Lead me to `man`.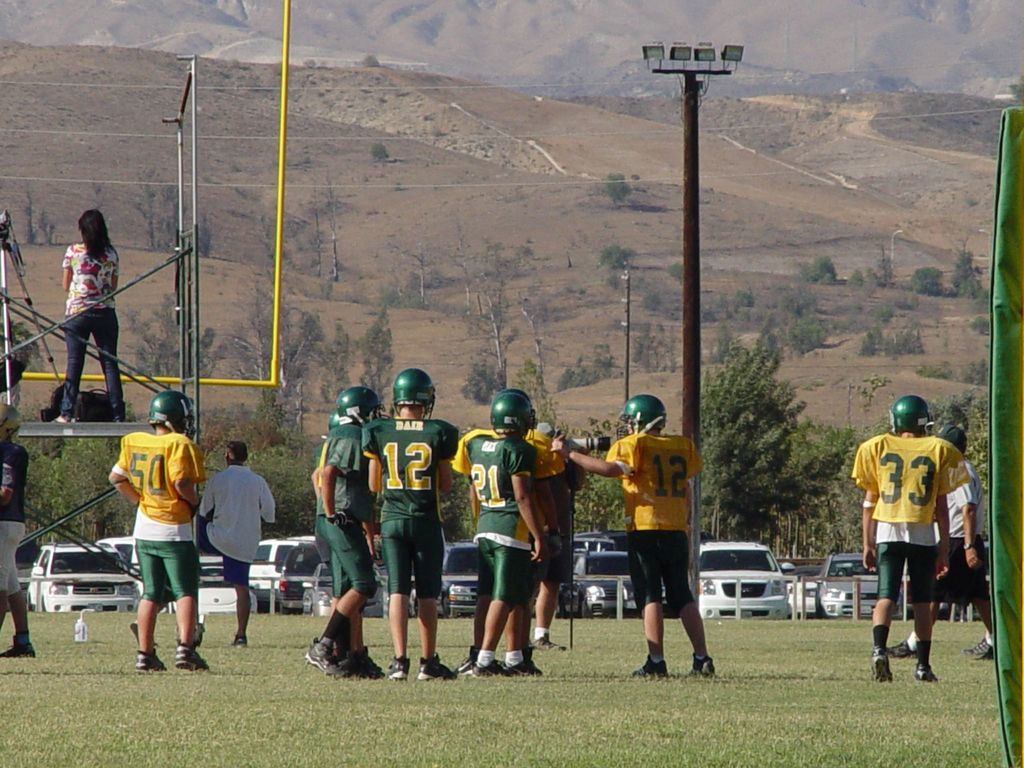
Lead to region(549, 393, 717, 675).
